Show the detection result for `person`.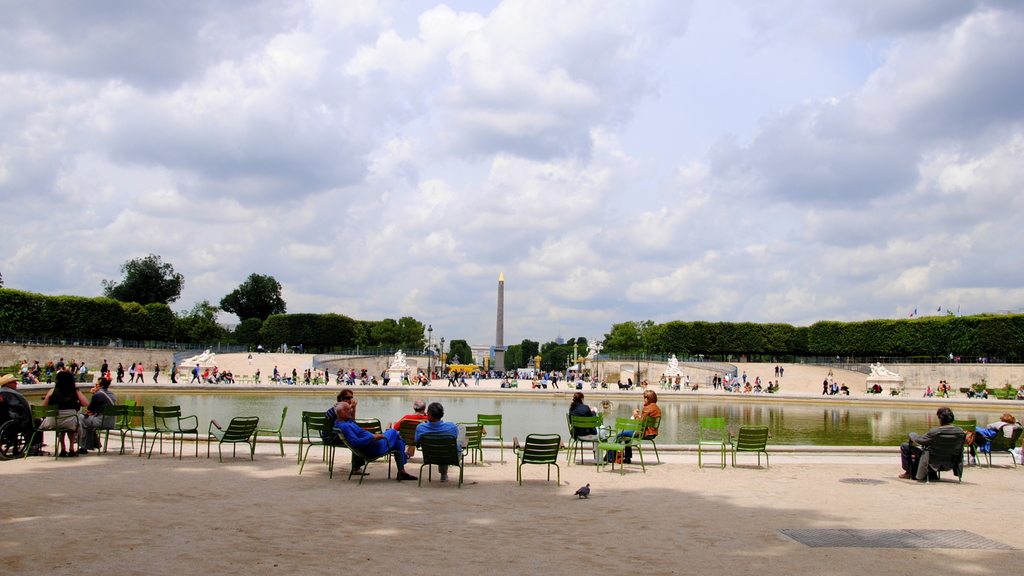
x1=626 y1=378 x2=634 y2=389.
